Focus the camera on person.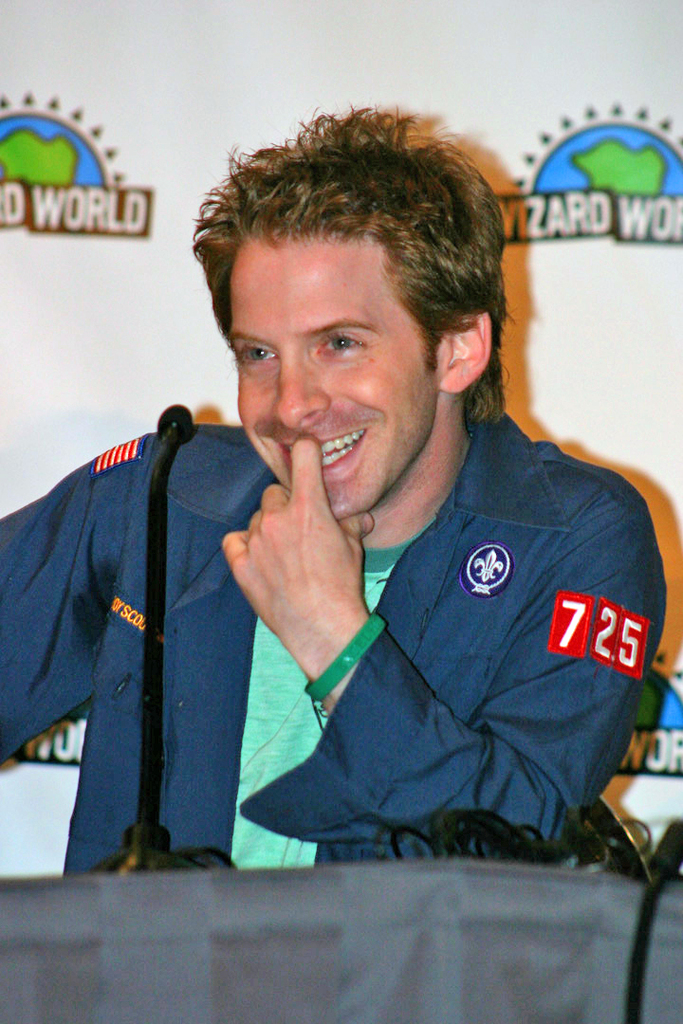
Focus region: Rect(67, 126, 667, 890).
